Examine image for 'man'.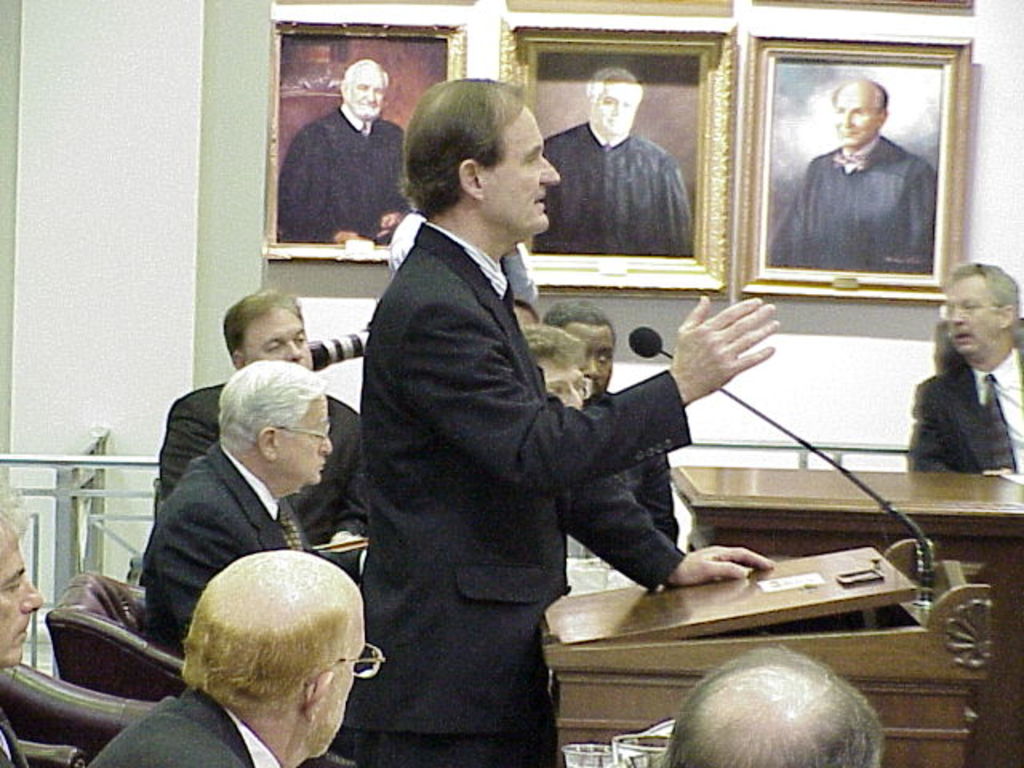
Examination result: bbox=[157, 290, 368, 558].
